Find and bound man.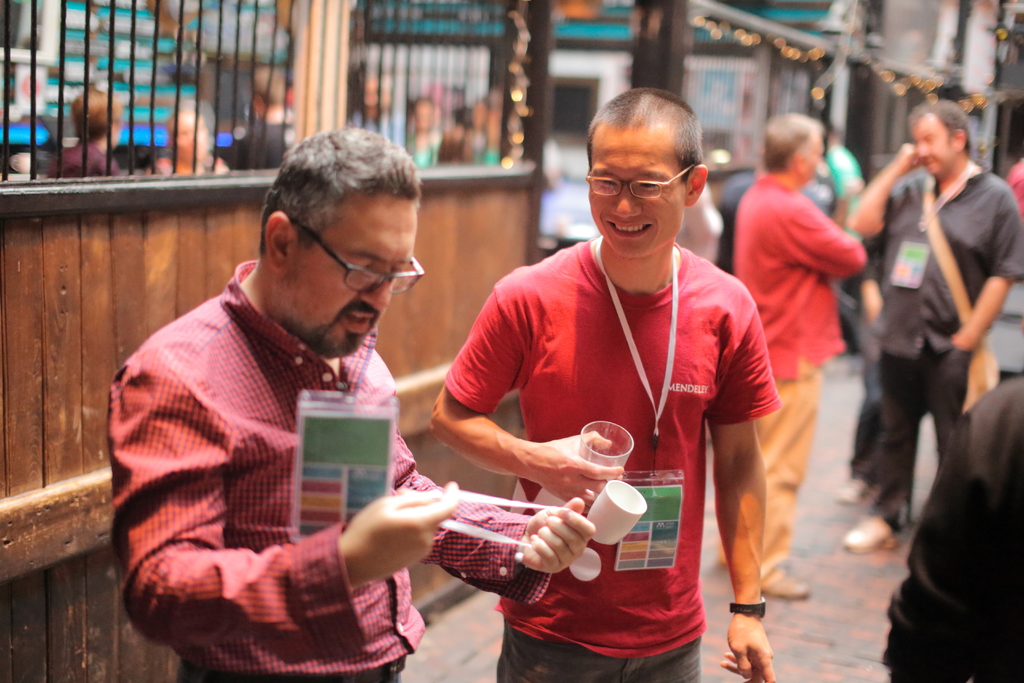
Bound: [x1=210, y1=65, x2=298, y2=162].
